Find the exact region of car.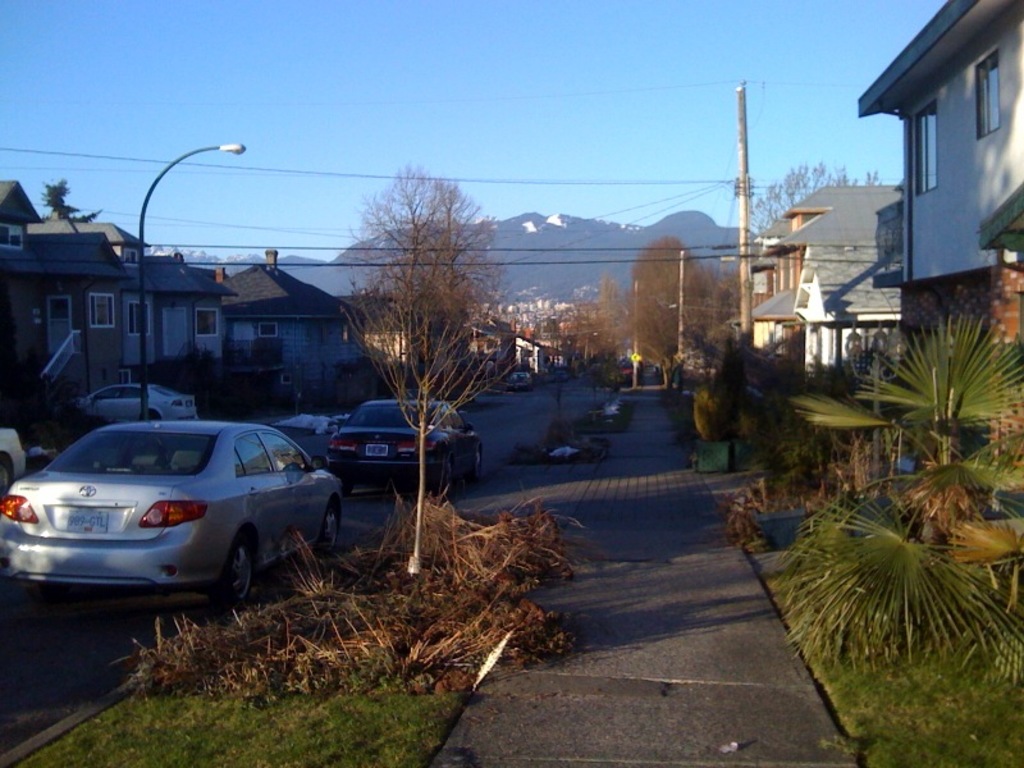
Exact region: <bbox>511, 370, 532, 389</bbox>.
